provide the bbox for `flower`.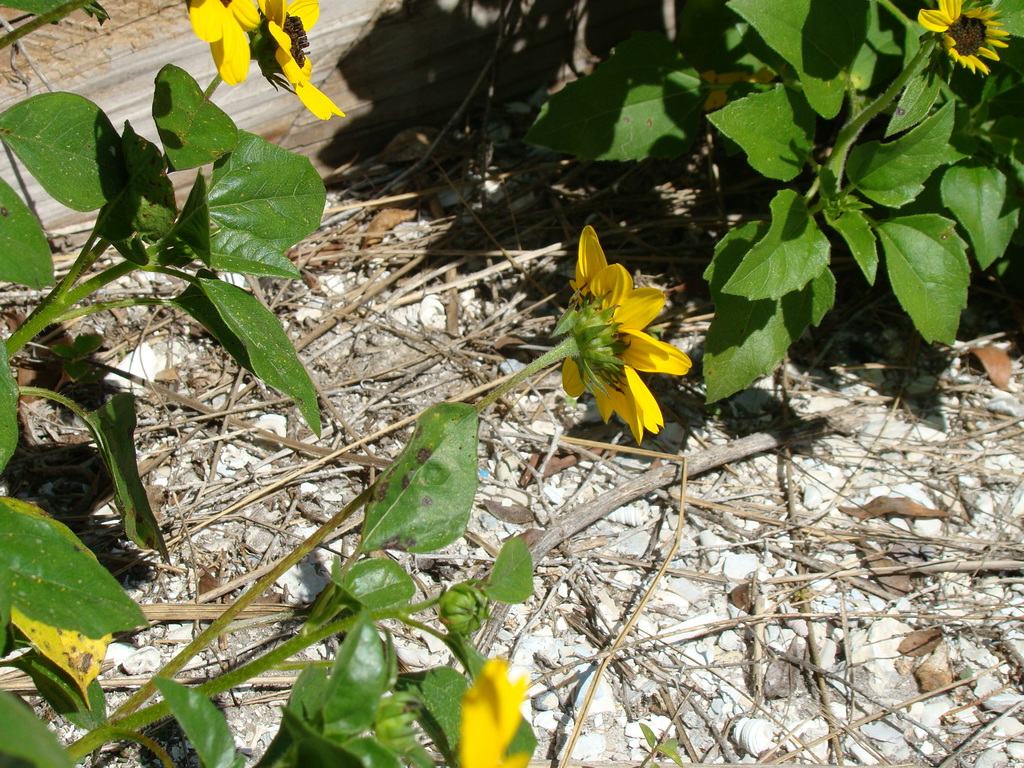
184, 0, 267, 92.
